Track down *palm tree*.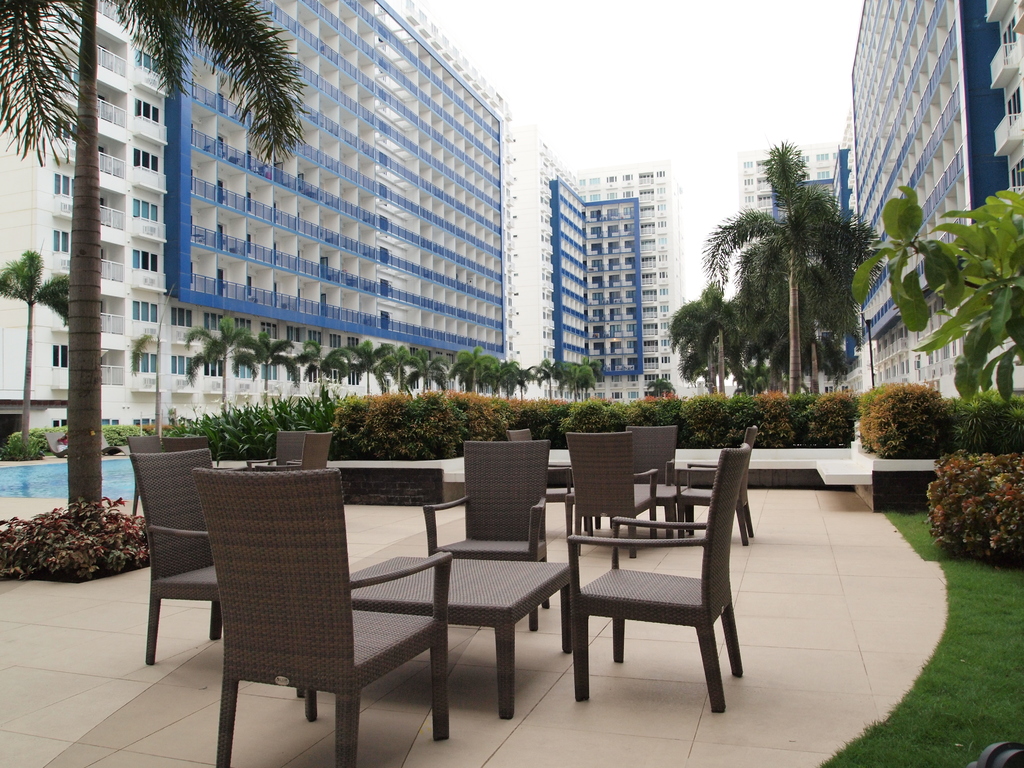
Tracked to crop(239, 333, 298, 414).
